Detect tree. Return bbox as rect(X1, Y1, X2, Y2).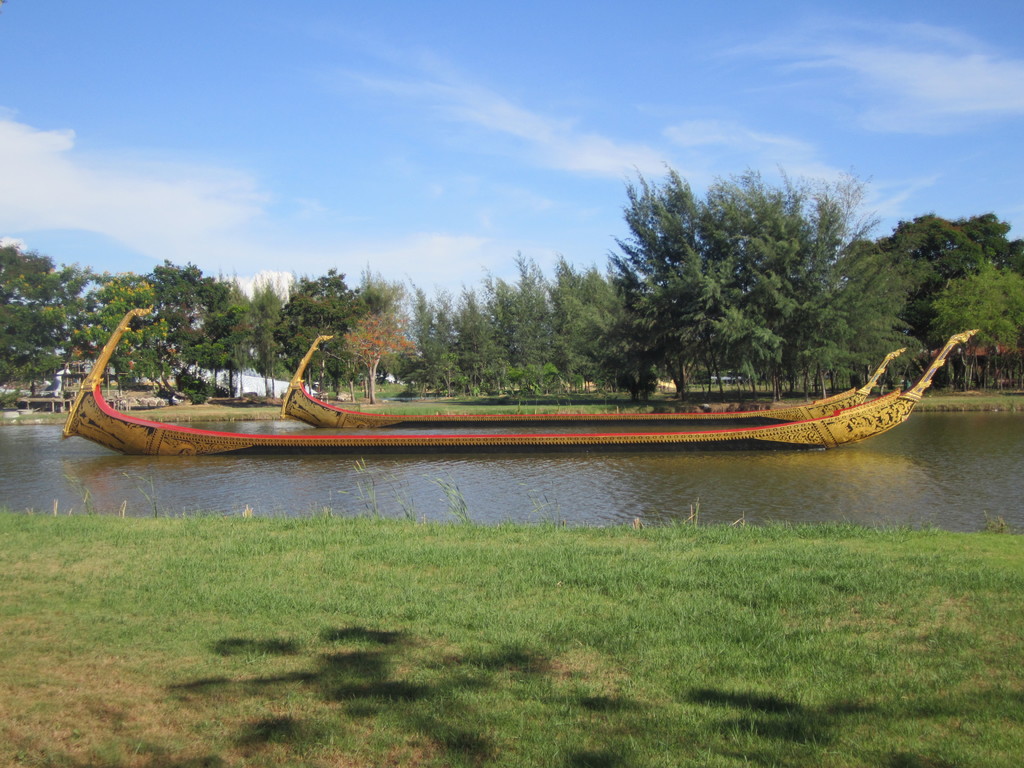
rect(0, 155, 1023, 406).
